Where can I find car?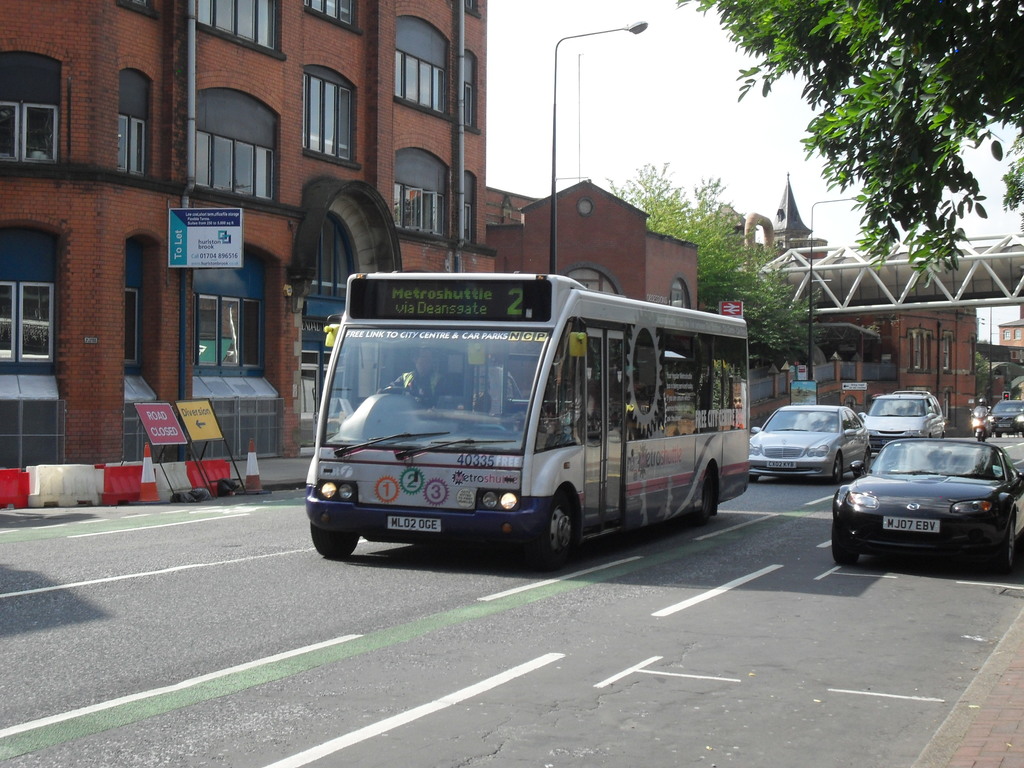
You can find it at box=[828, 433, 1023, 580].
